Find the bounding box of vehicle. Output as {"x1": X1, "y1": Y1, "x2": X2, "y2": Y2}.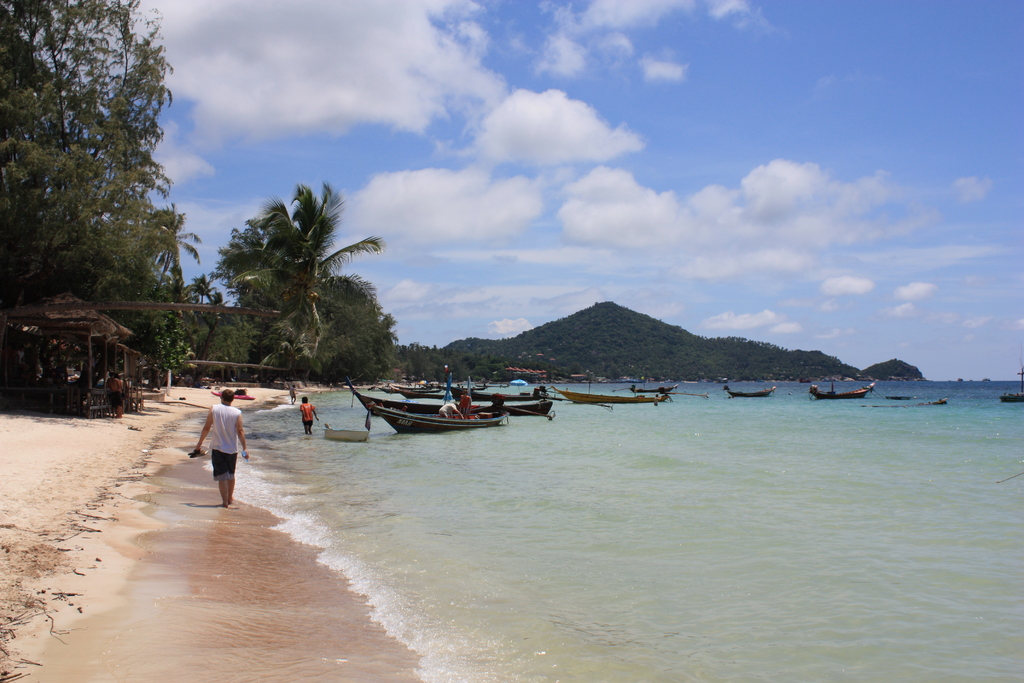
{"x1": 457, "y1": 384, "x2": 493, "y2": 394}.
